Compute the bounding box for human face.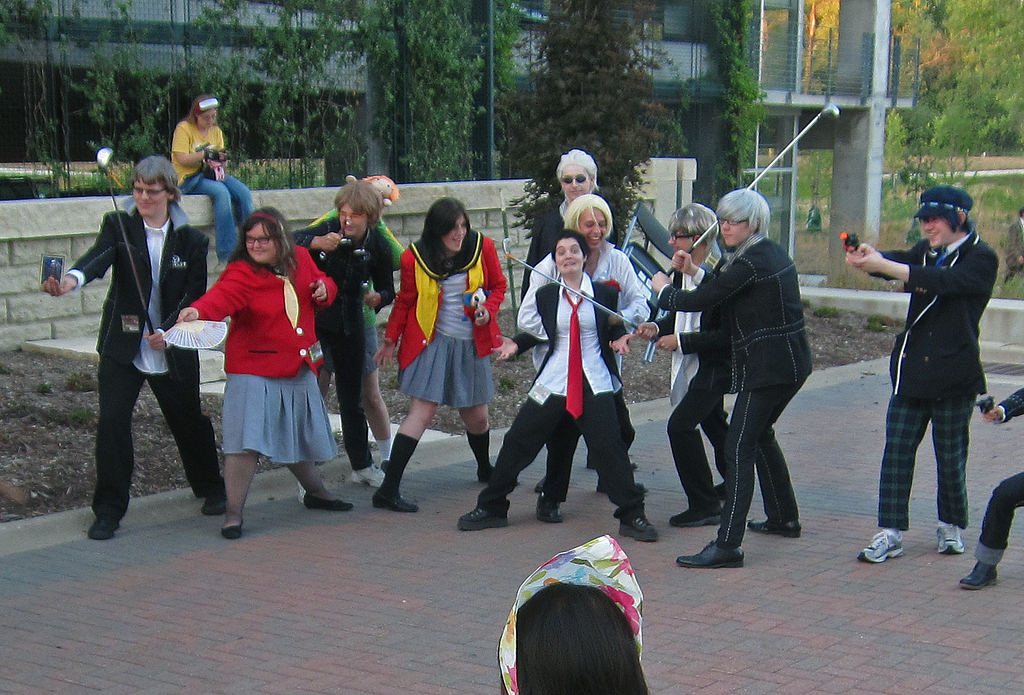
337 206 365 238.
